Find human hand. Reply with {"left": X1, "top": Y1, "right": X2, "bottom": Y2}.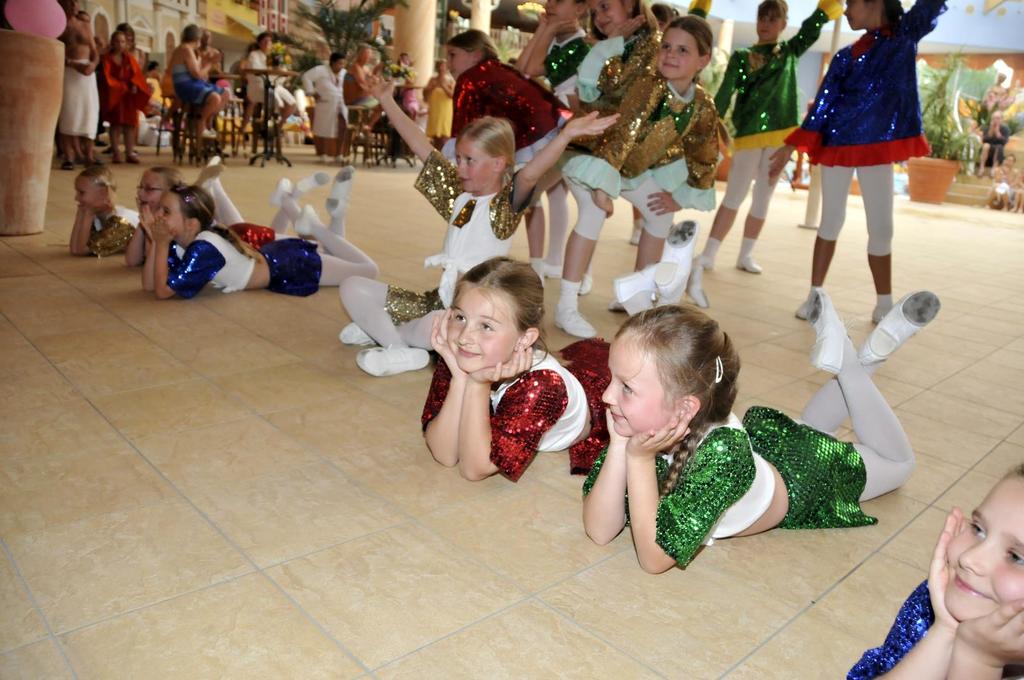
{"left": 625, "top": 417, "right": 693, "bottom": 454}.
